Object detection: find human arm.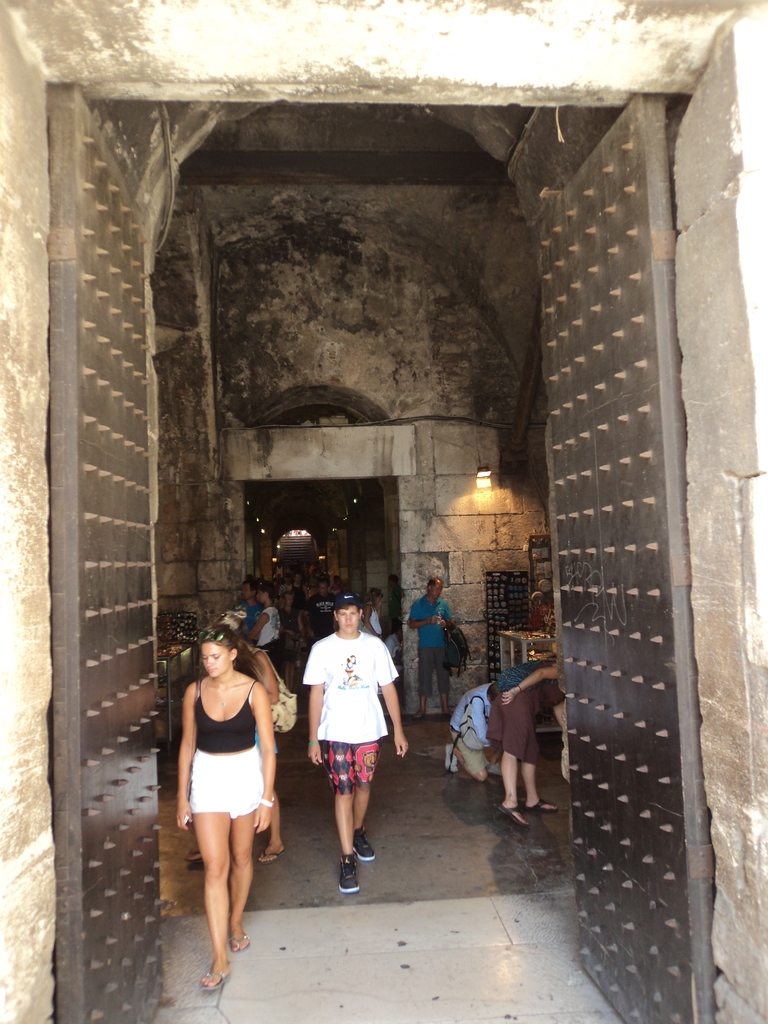
<bbox>176, 686, 199, 831</bbox>.
